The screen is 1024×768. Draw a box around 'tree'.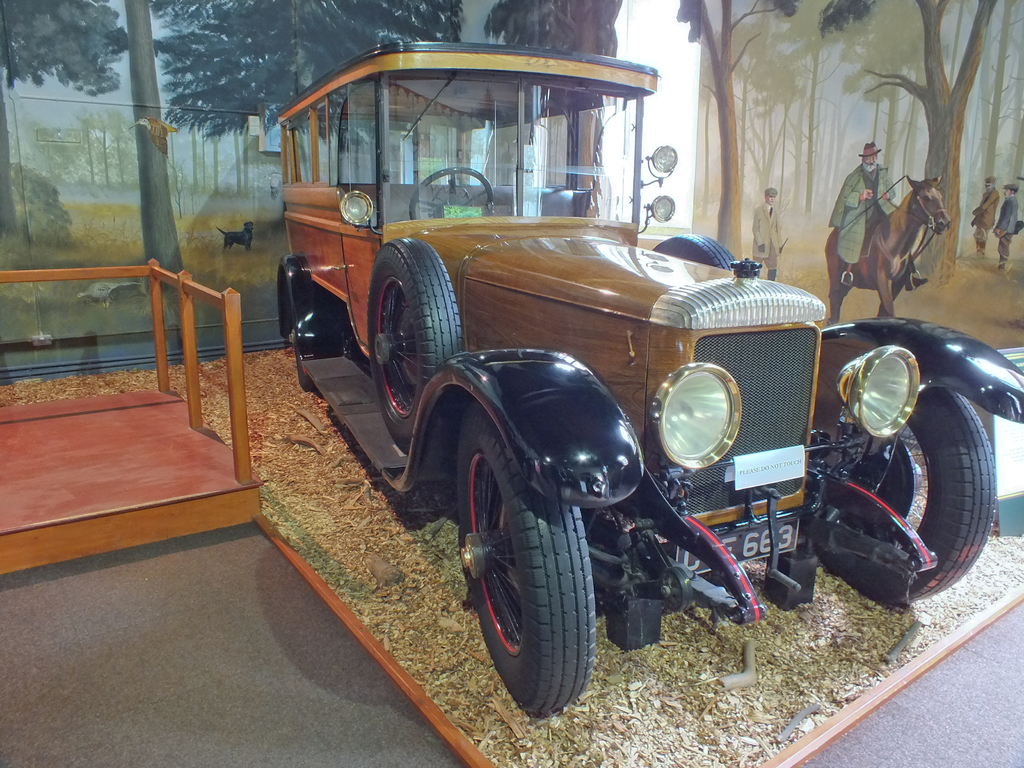
<box>481,0,619,190</box>.
